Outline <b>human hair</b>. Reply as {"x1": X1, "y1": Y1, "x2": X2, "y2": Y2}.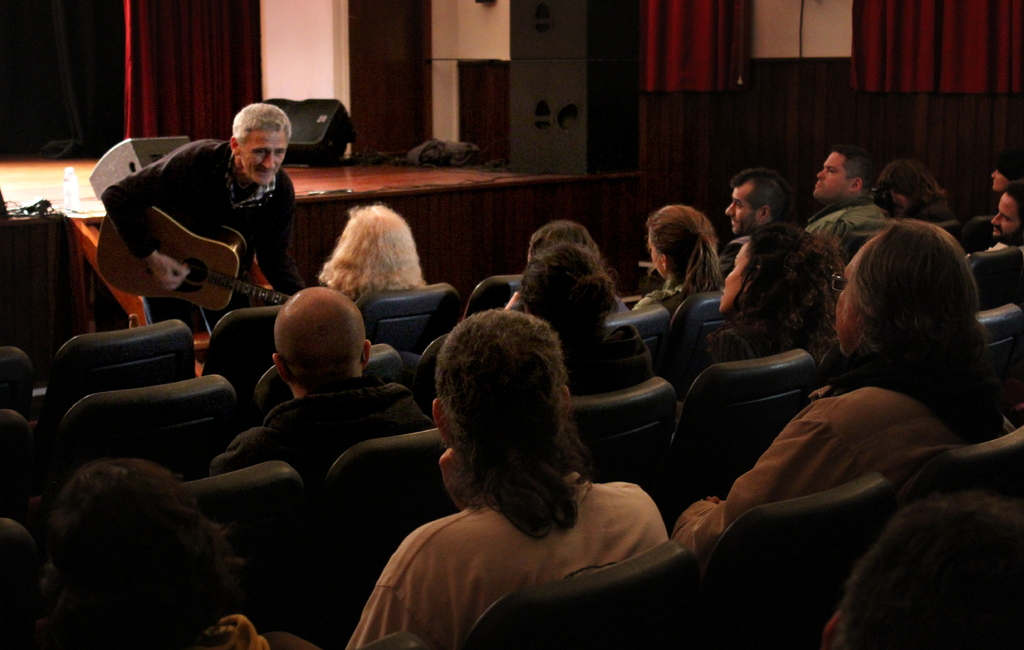
{"x1": 832, "y1": 489, "x2": 1023, "y2": 649}.
